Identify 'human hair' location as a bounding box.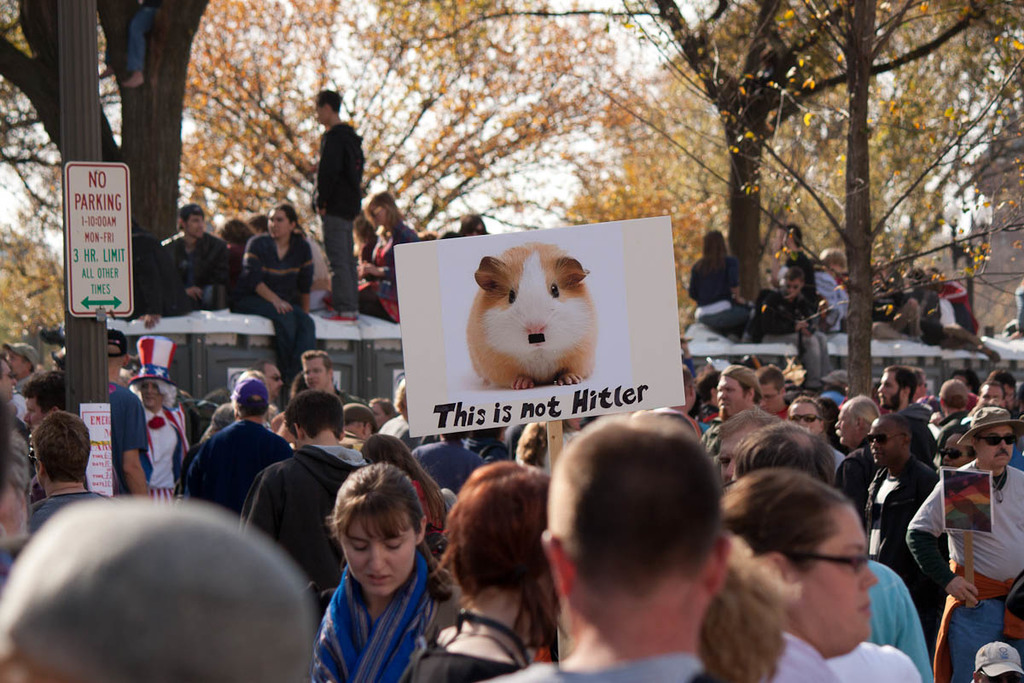
<bbox>246, 358, 274, 377</bbox>.
